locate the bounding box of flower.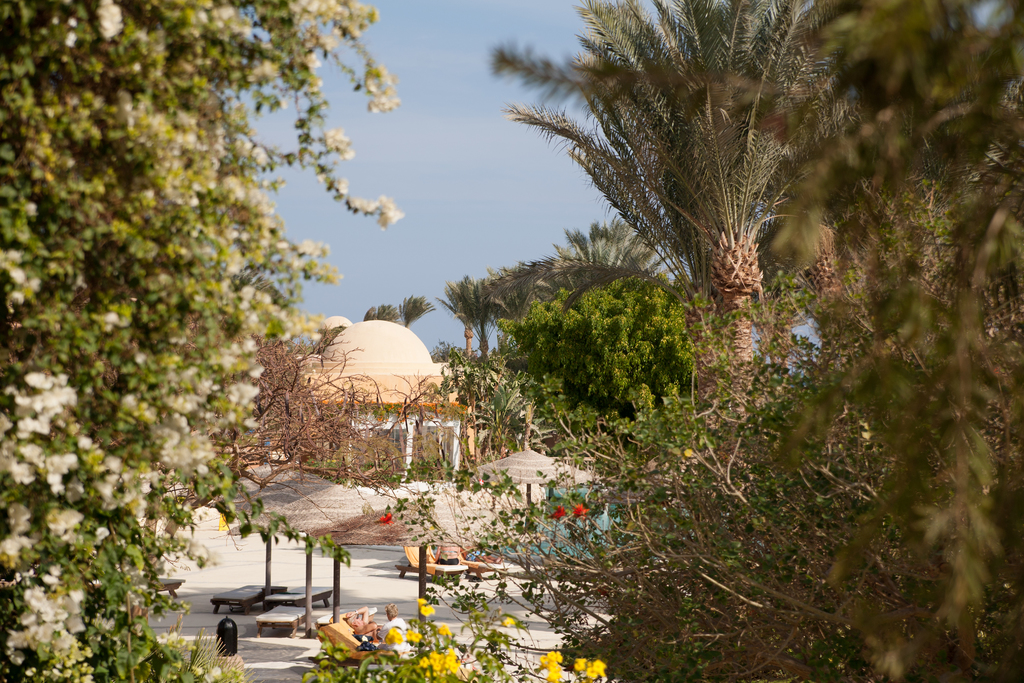
Bounding box: {"left": 404, "top": 627, "right": 425, "bottom": 643}.
